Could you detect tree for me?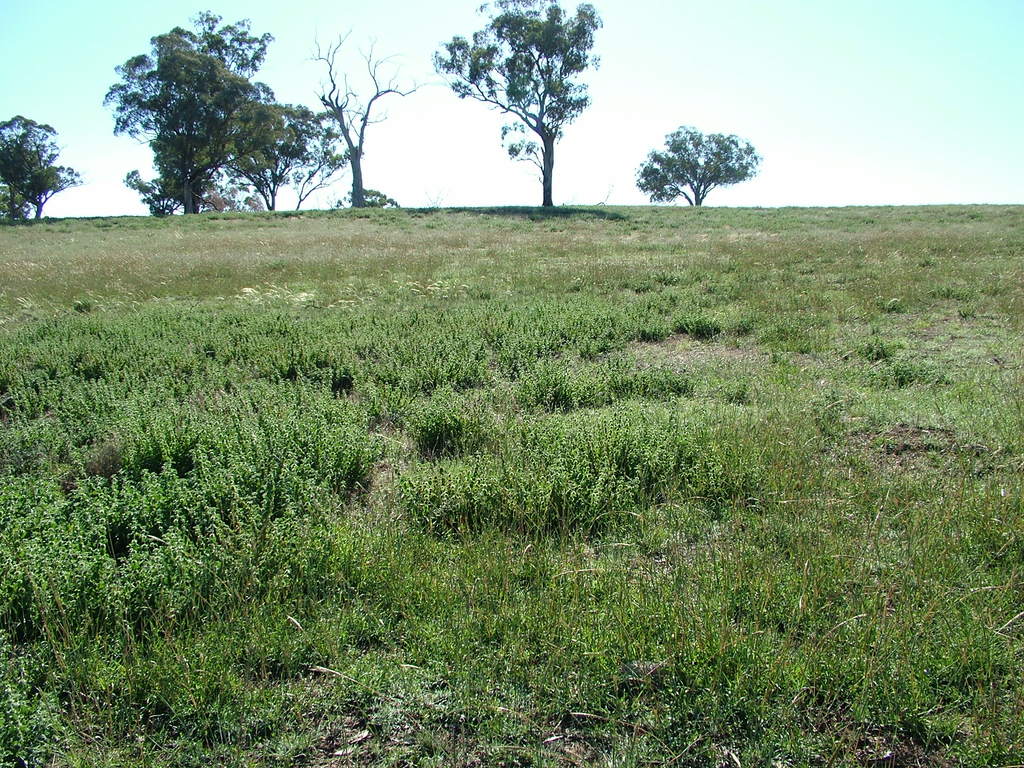
Detection result: [left=634, top=124, right=757, bottom=213].
